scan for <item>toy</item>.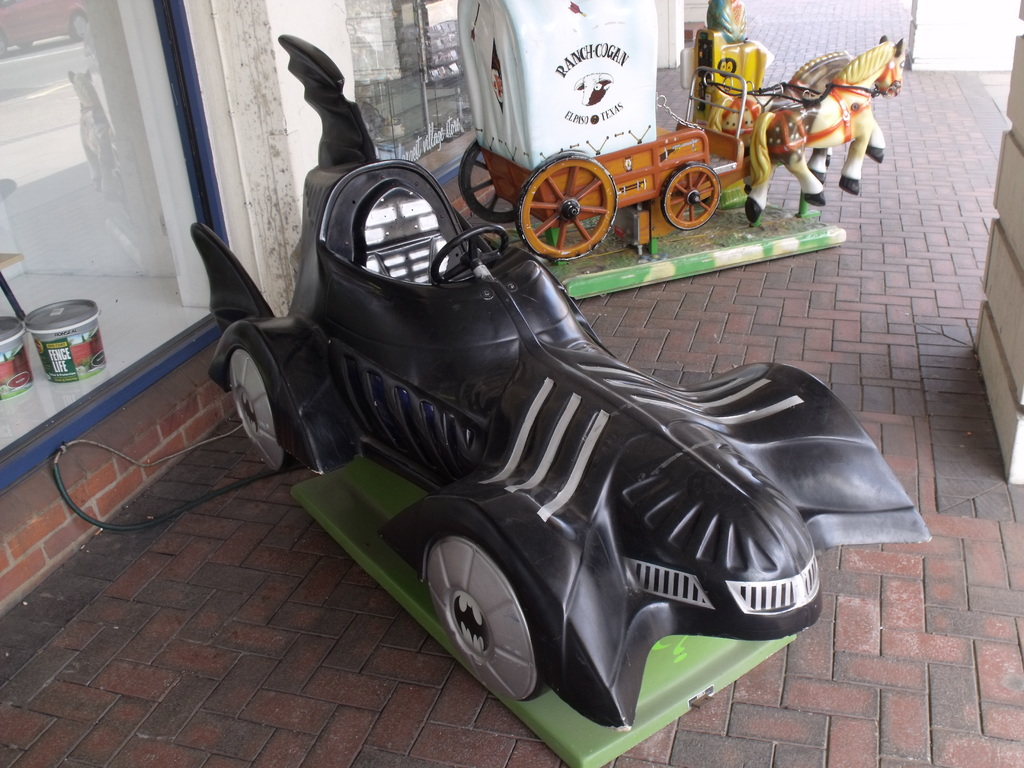
Scan result: {"left": 673, "top": 0, "right": 781, "bottom": 135}.
